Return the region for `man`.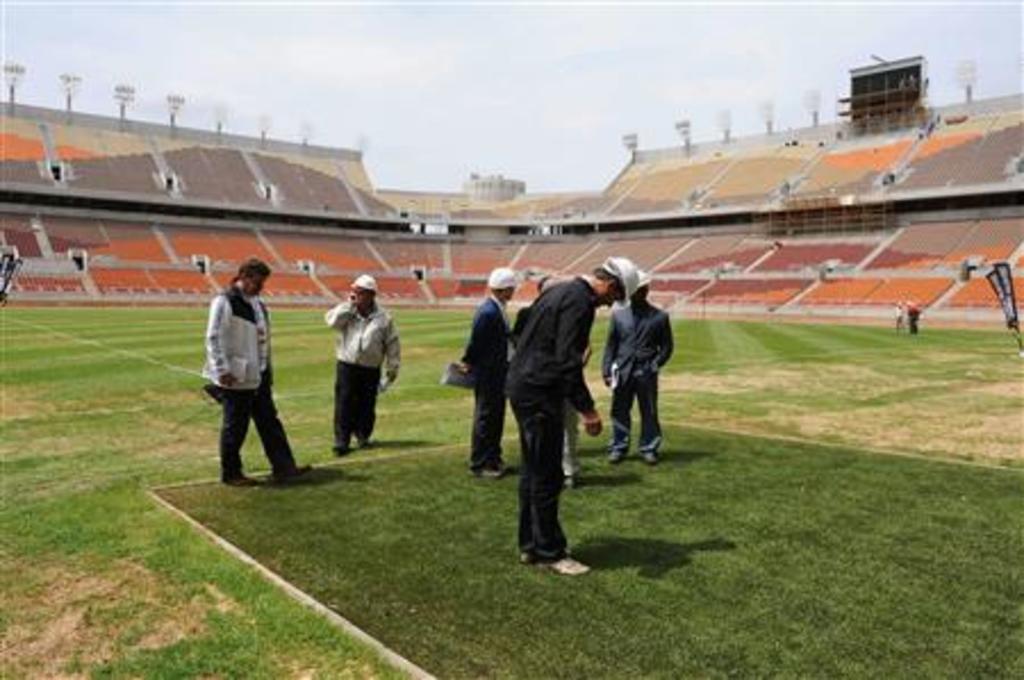
{"x1": 596, "y1": 264, "x2": 669, "y2": 457}.
